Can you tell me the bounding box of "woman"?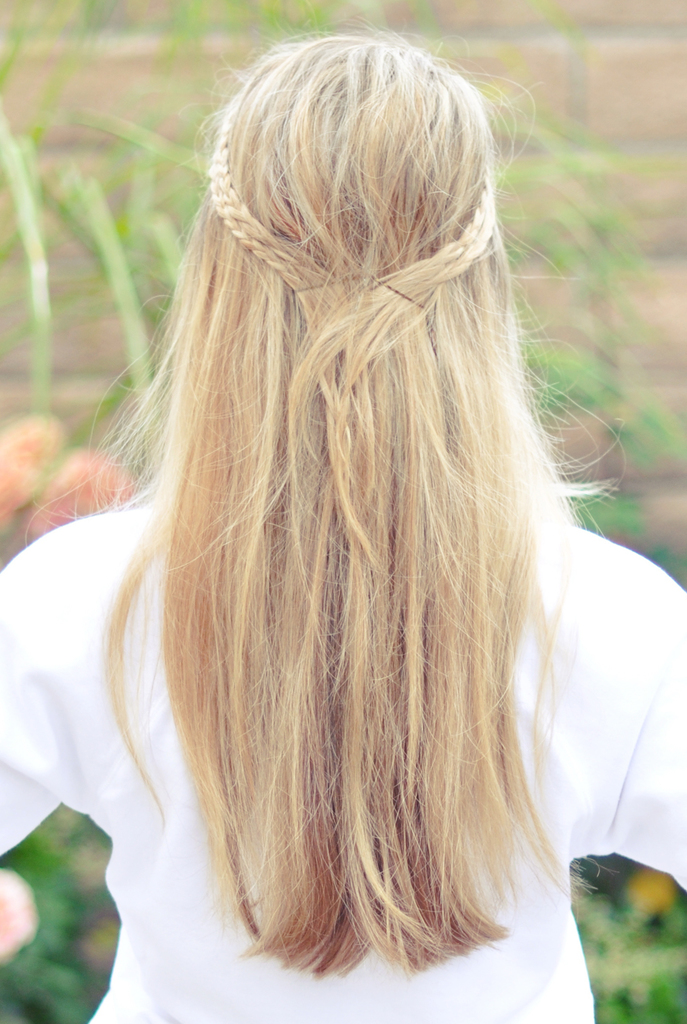
(32,36,656,997).
